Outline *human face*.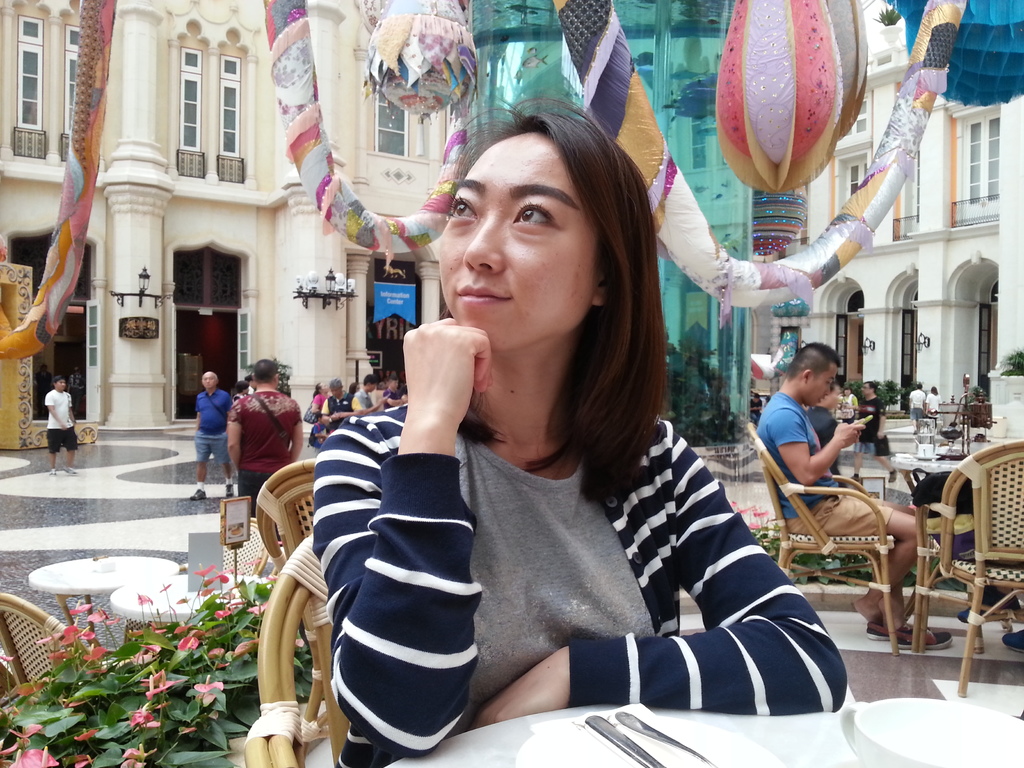
Outline: <bbox>57, 376, 65, 389</bbox>.
